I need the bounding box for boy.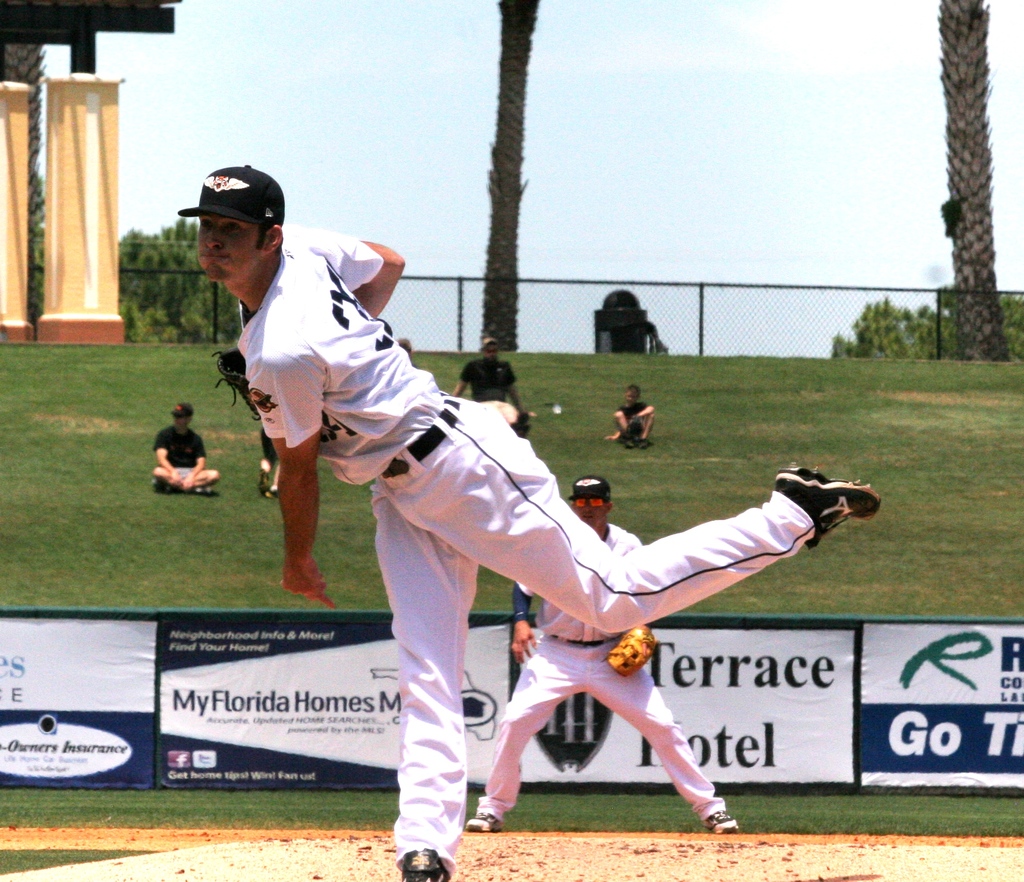
Here it is: pyautogui.locateOnScreen(601, 385, 653, 453).
